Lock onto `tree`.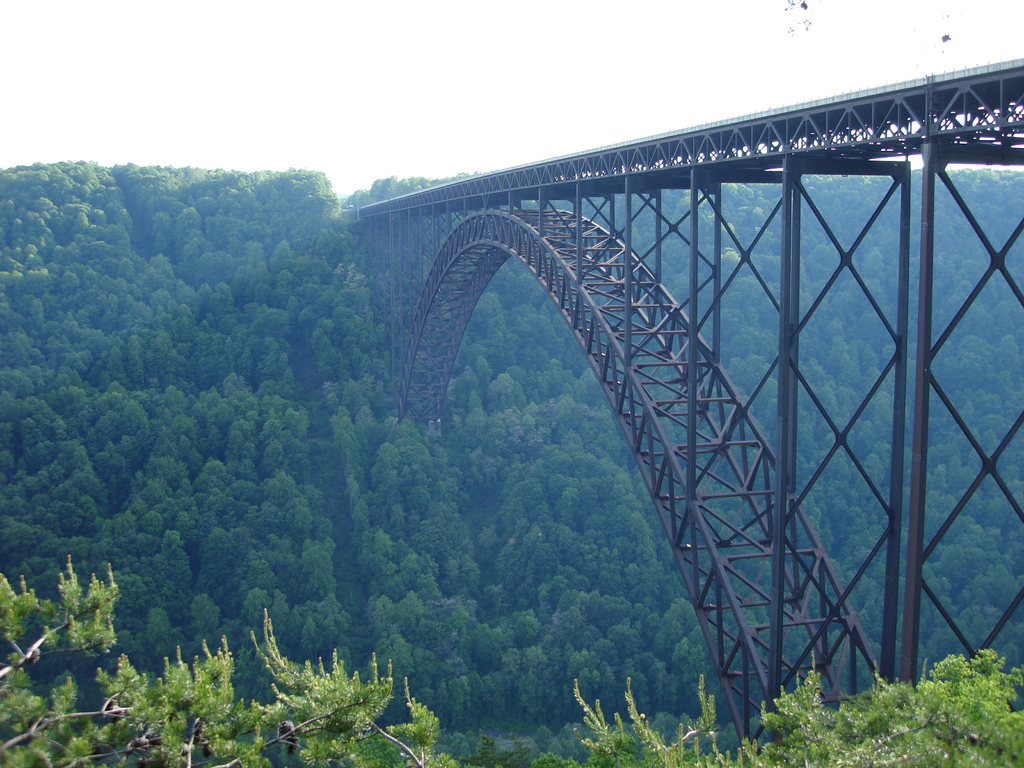
Locked: (3,549,458,767).
